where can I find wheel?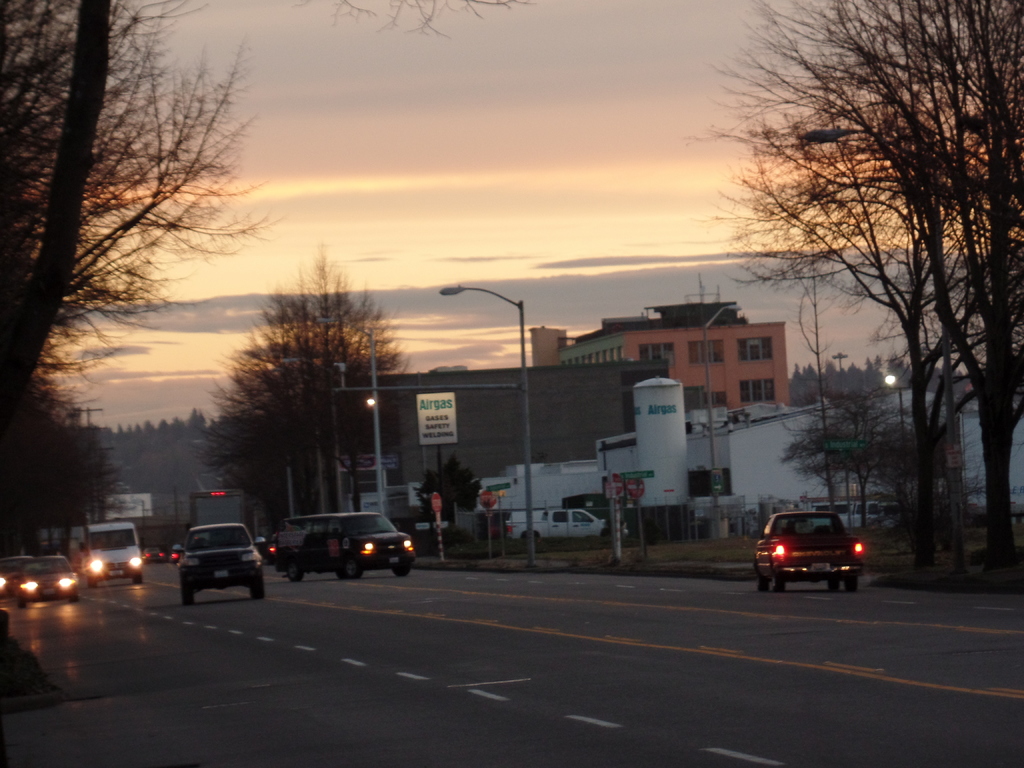
You can find it at {"left": 846, "top": 574, "right": 861, "bottom": 593}.
